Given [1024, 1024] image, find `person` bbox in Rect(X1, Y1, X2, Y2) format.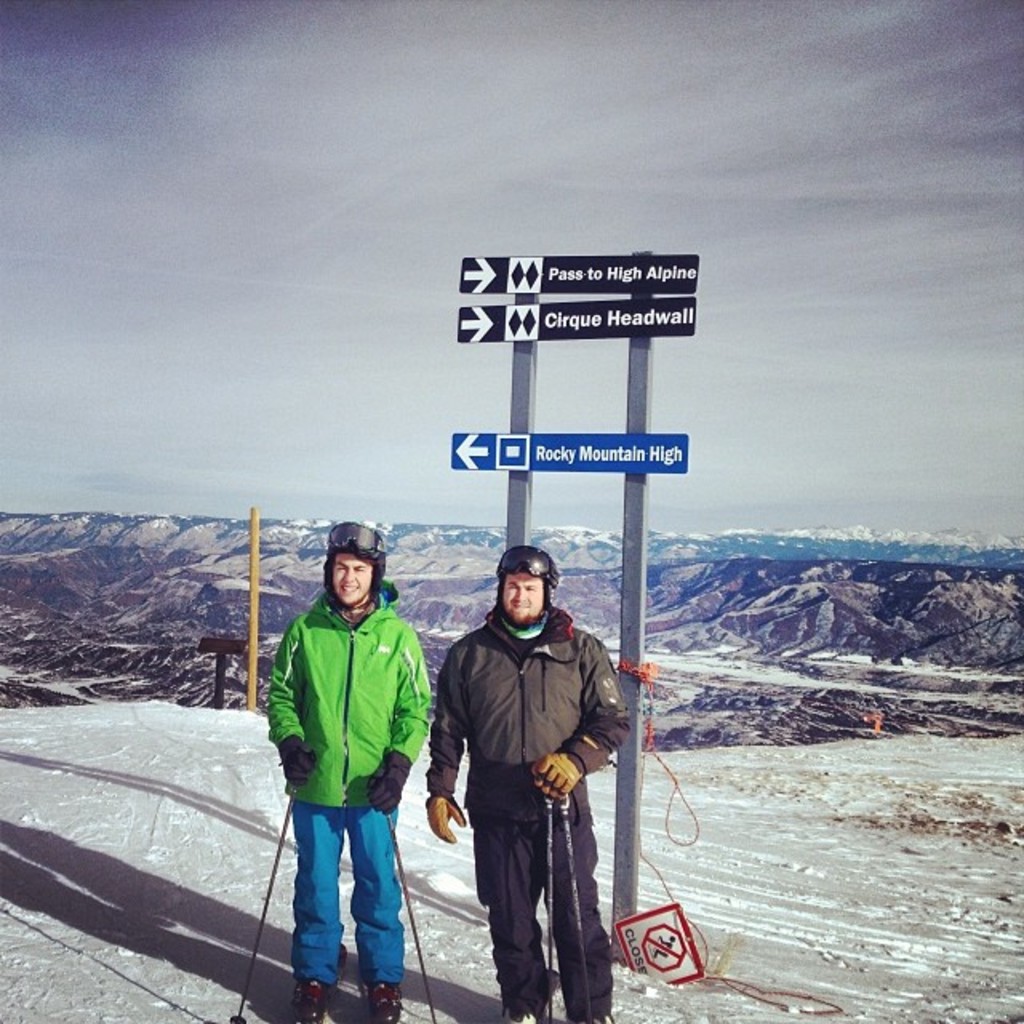
Rect(267, 522, 434, 1022).
